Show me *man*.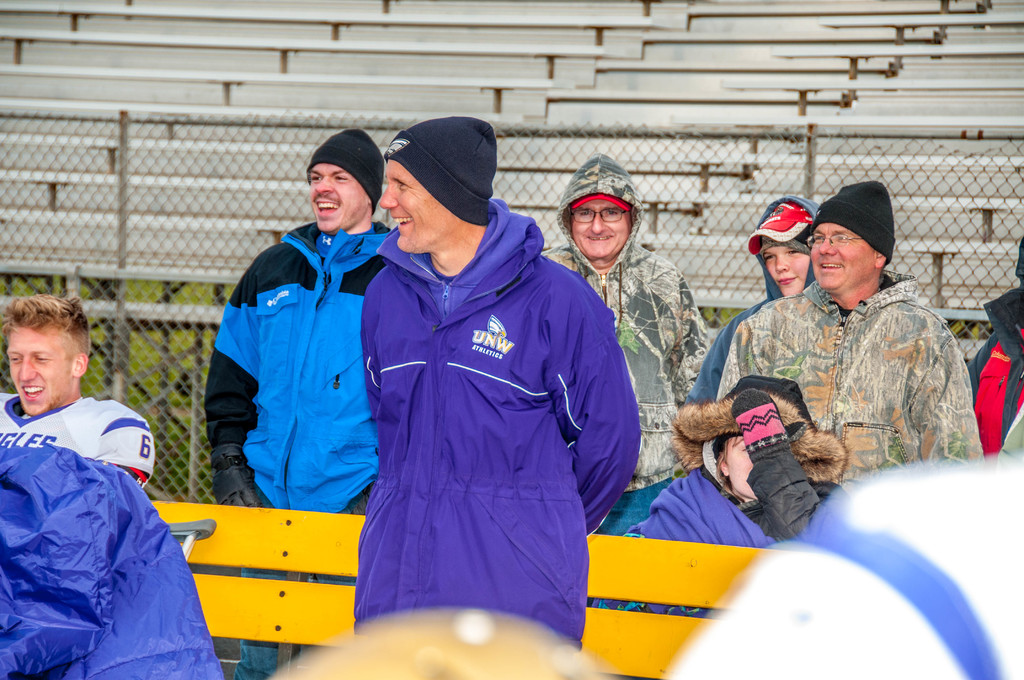
*man* is here: select_region(0, 292, 161, 495).
